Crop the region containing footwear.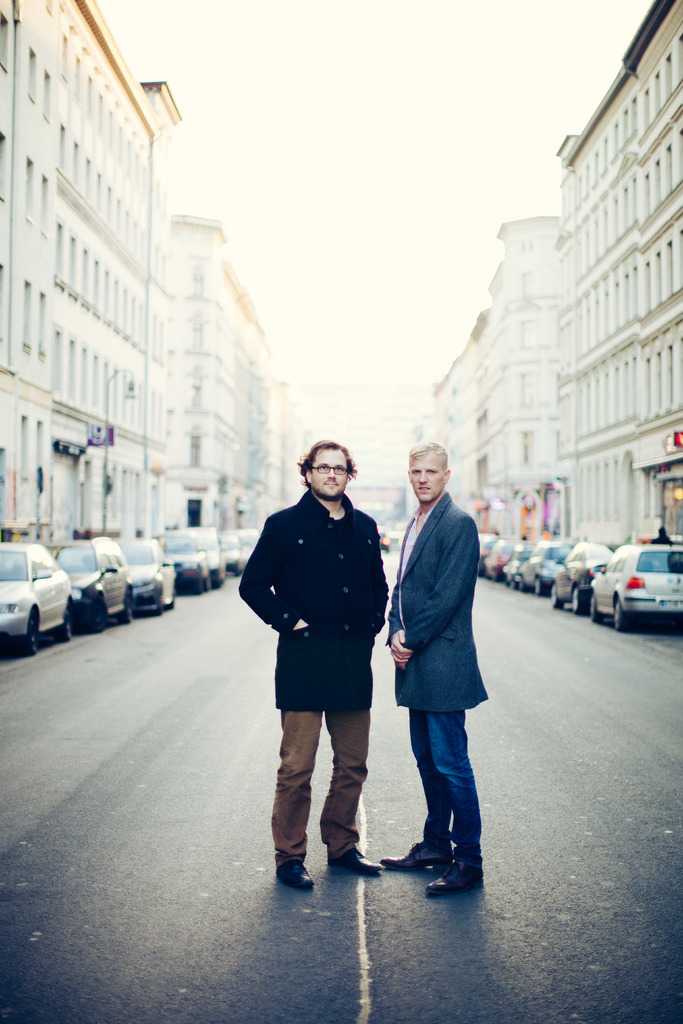
Crop region: 333, 847, 385, 879.
